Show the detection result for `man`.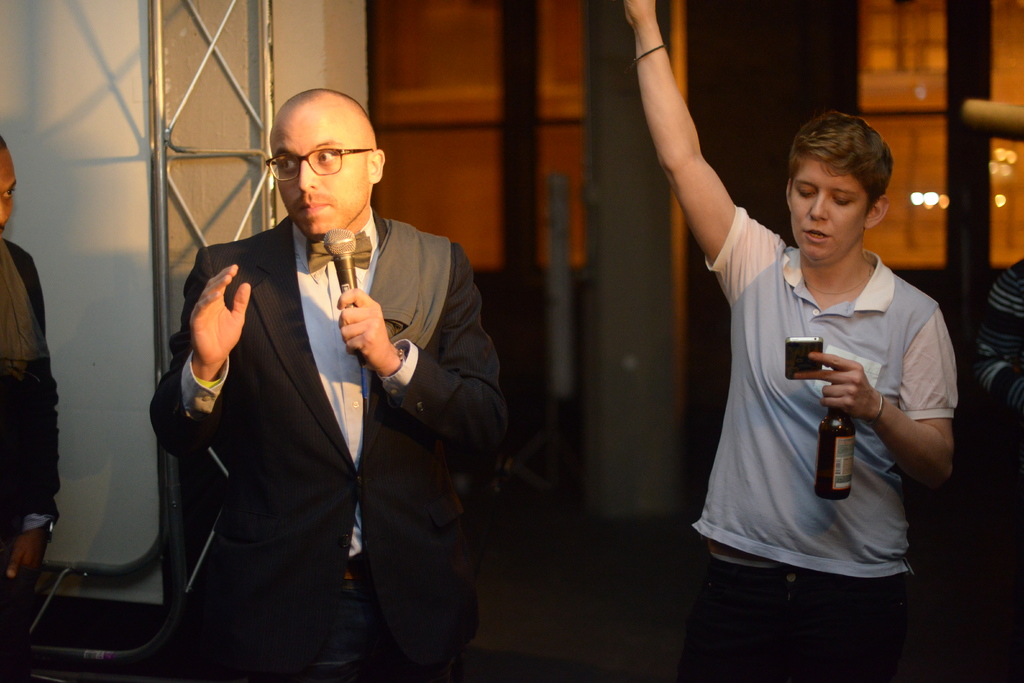
616/0/959/682.
